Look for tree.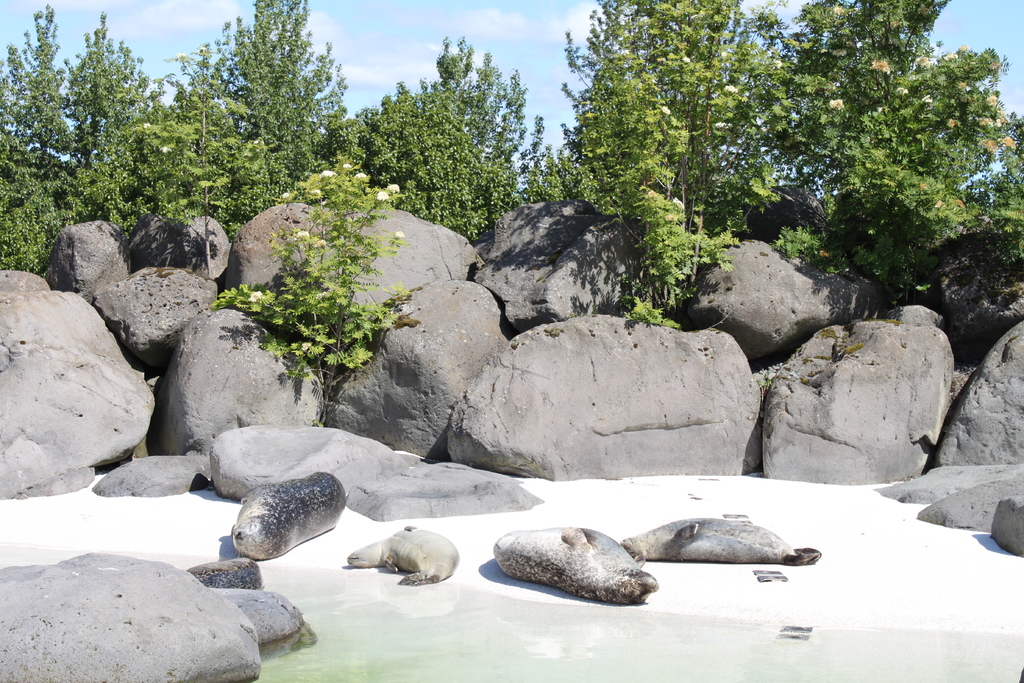
Found: x1=209 y1=0 x2=353 y2=183.
